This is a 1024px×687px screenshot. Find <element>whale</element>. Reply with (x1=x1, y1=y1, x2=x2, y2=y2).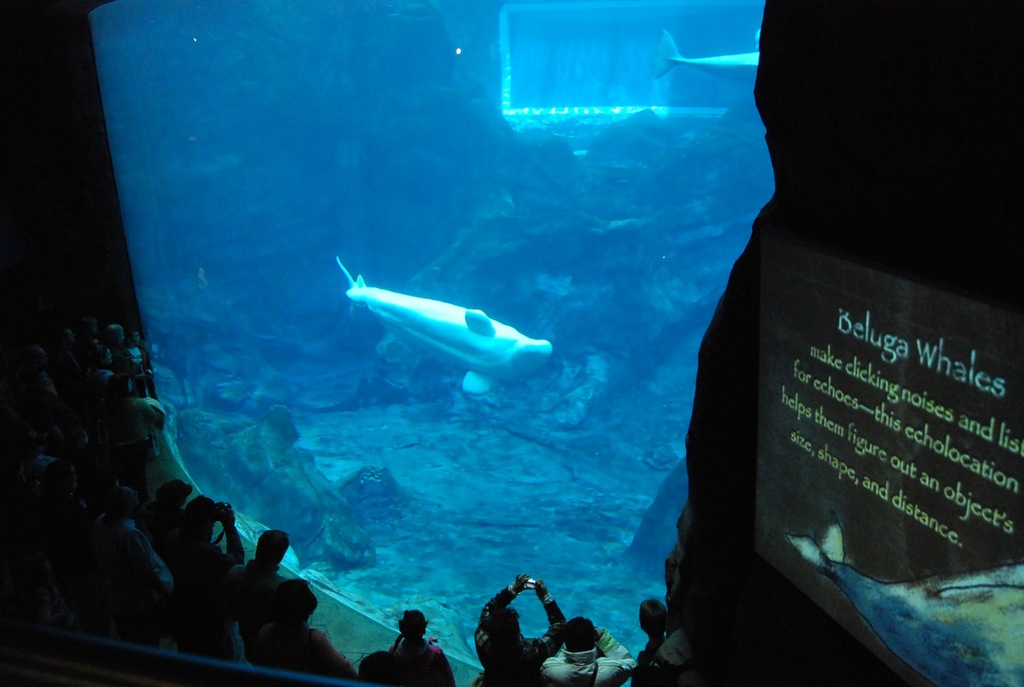
(x1=649, y1=28, x2=758, y2=91).
